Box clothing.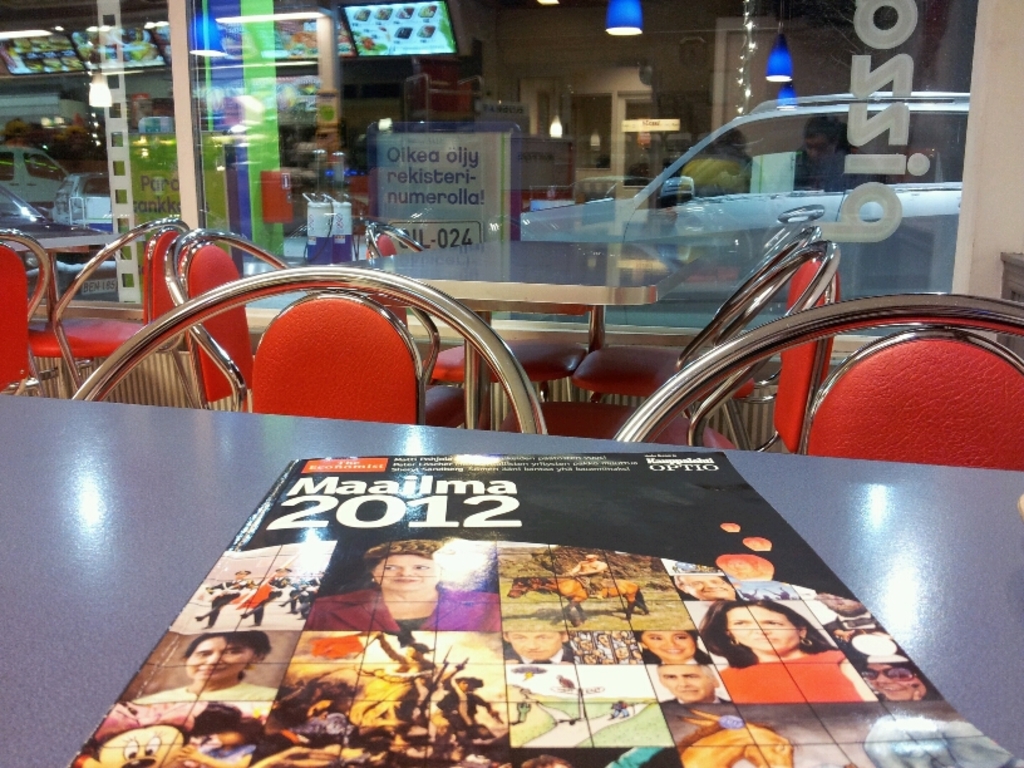
<box>307,581,502,629</box>.
